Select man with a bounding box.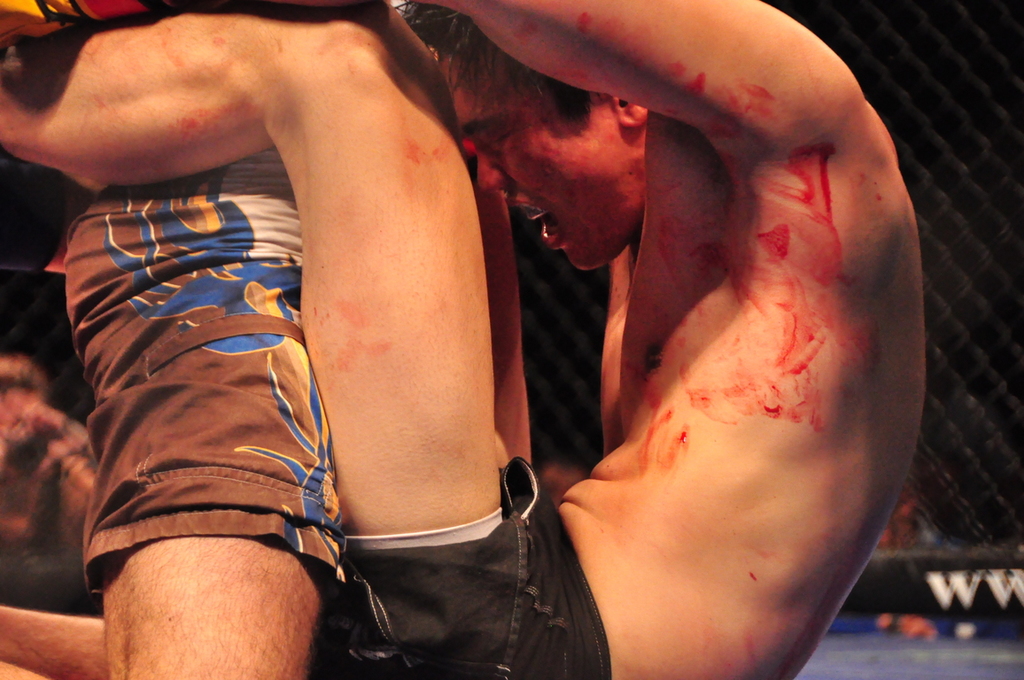
box=[0, 356, 94, 579].
